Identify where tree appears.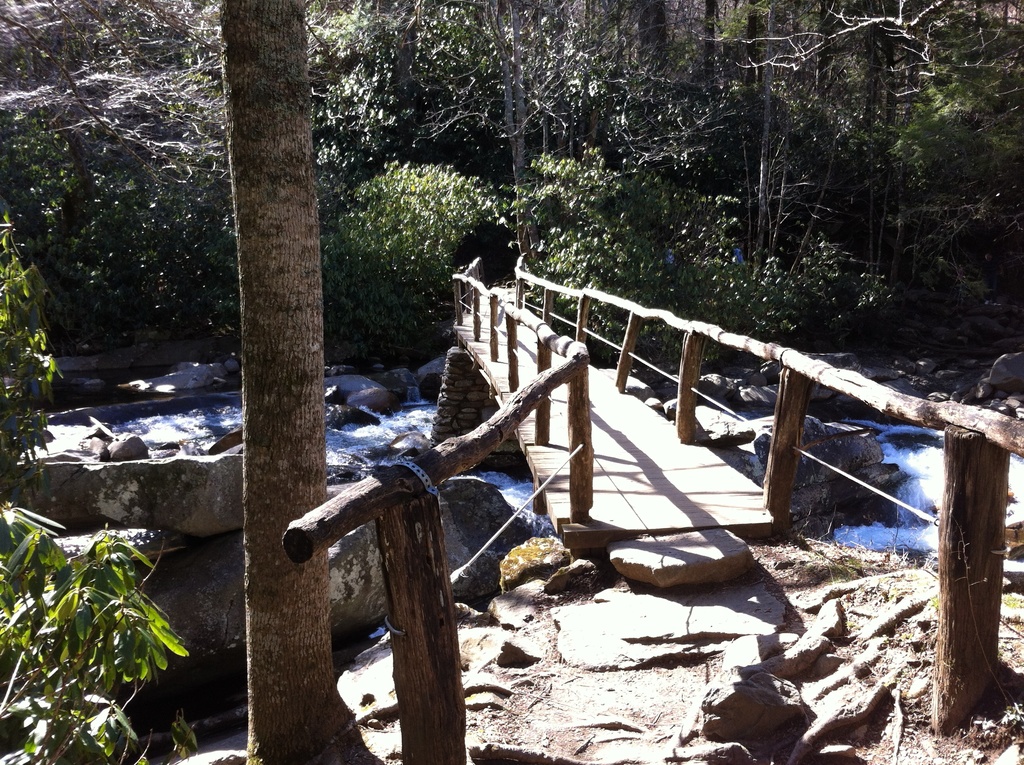
Appears at 0, 0, 228, 328.
